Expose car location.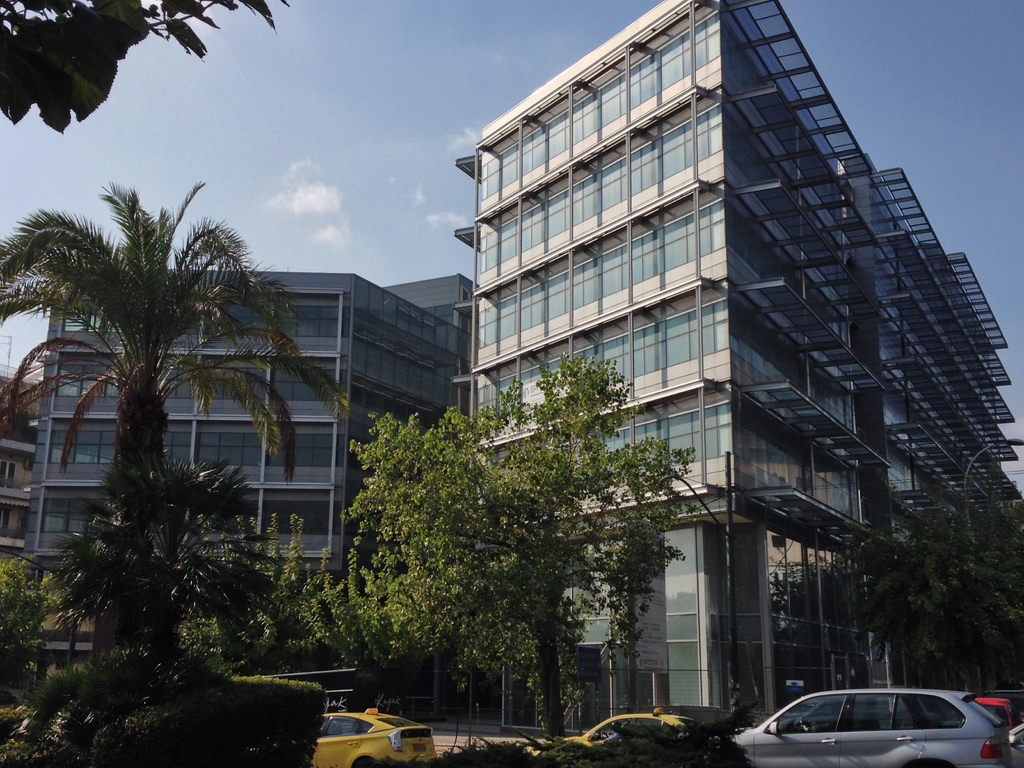
Exposed at 708, 687, 1013, 767.
